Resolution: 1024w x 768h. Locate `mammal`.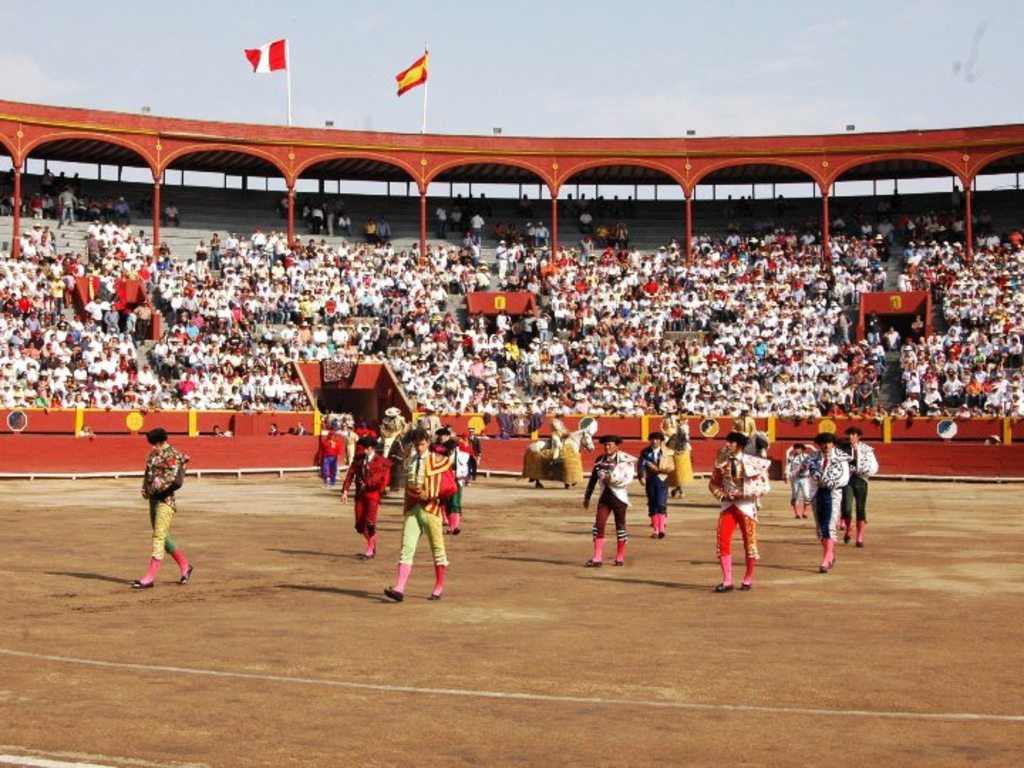
[x1=782, y1=439, x2=804, y2=516].
